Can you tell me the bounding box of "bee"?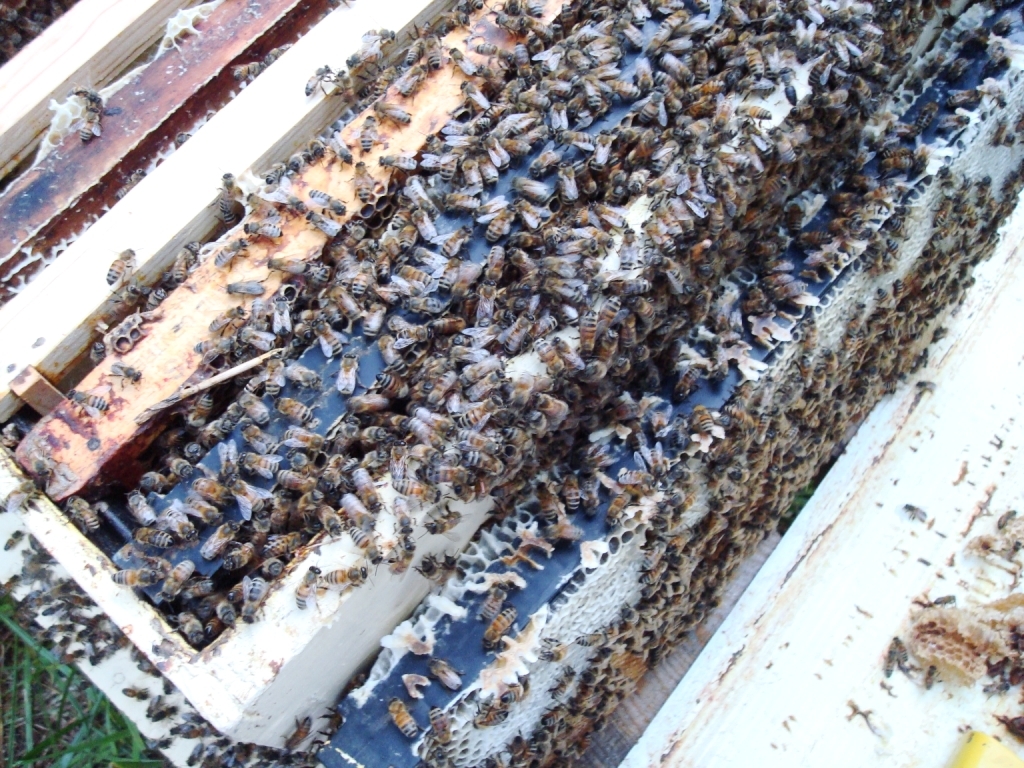
(x1=395, y1=203, x2=408, y2=230).
